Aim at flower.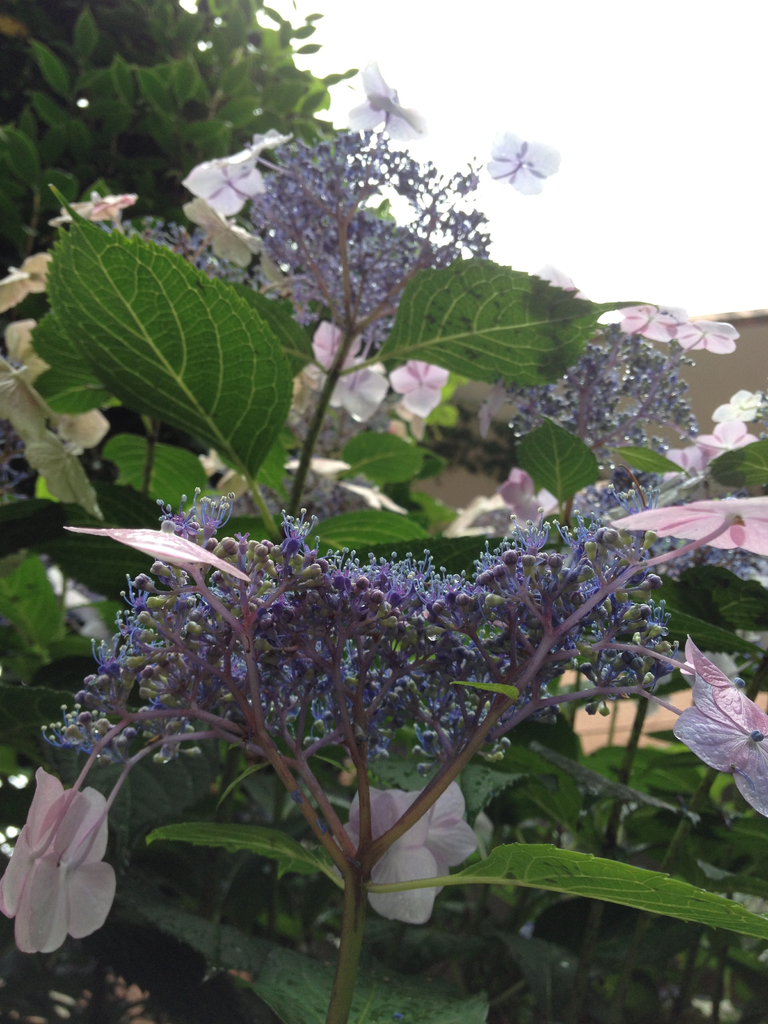
Aimed at x1=0, y1=255, x2=55, y2=314.
